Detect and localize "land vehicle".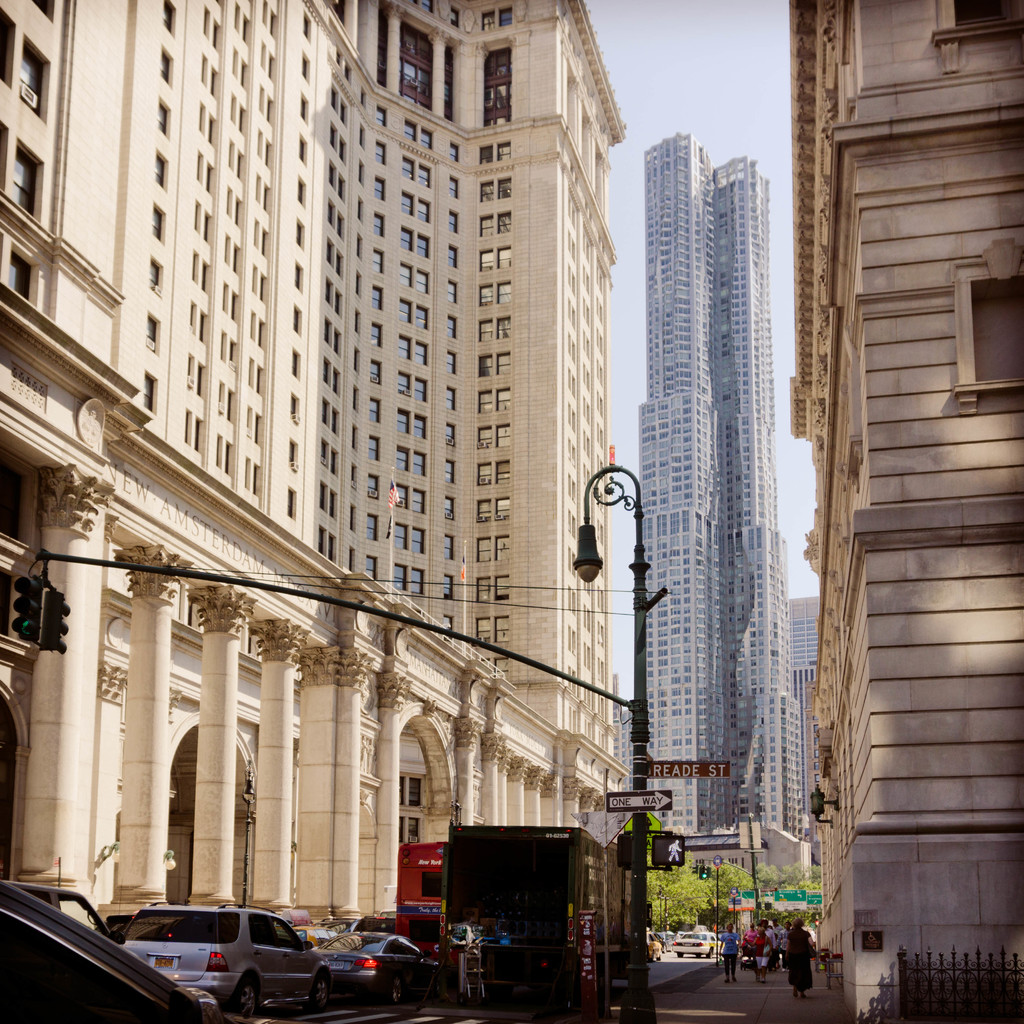
Localized at x1=673, y1=933, x2=724, y2=956.
